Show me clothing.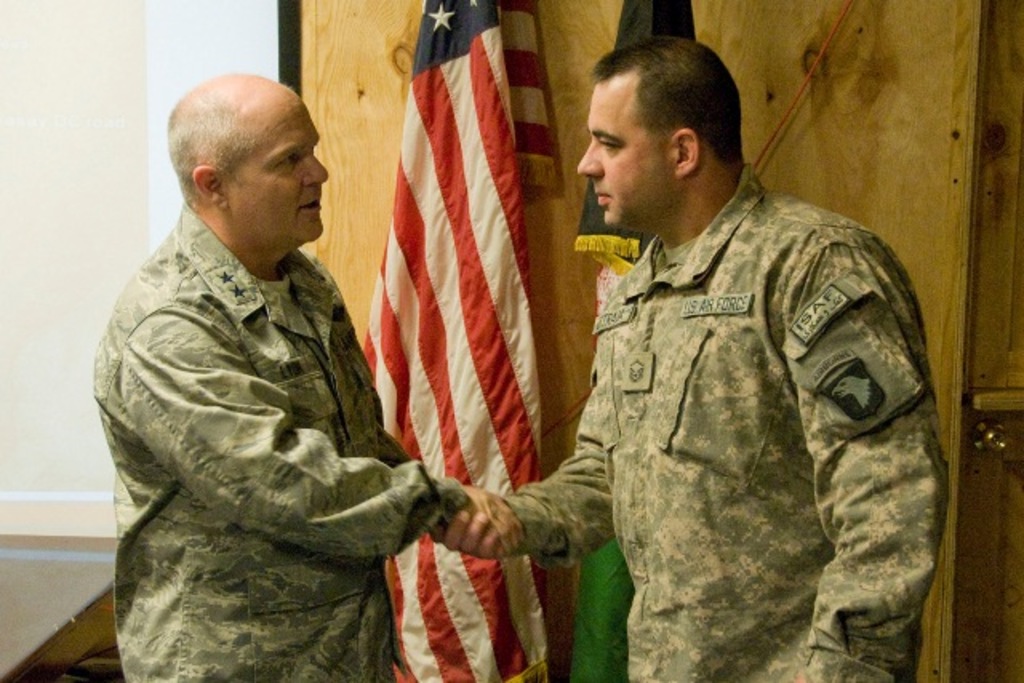
clothing is here: 499/168/950/681.
